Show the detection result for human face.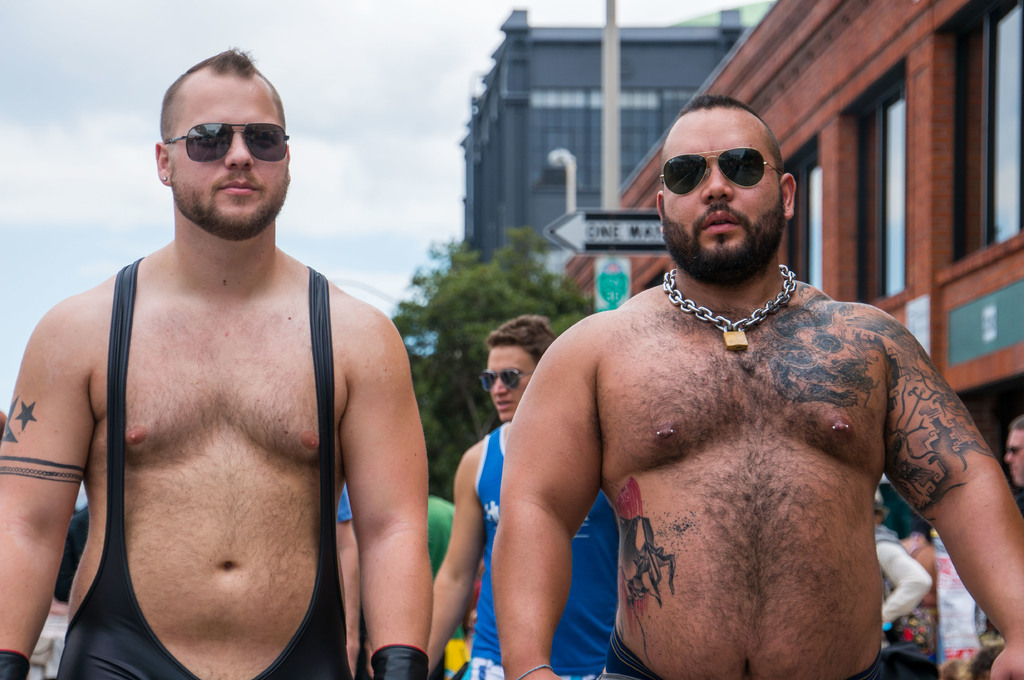
[169, 72, 286, 233].
